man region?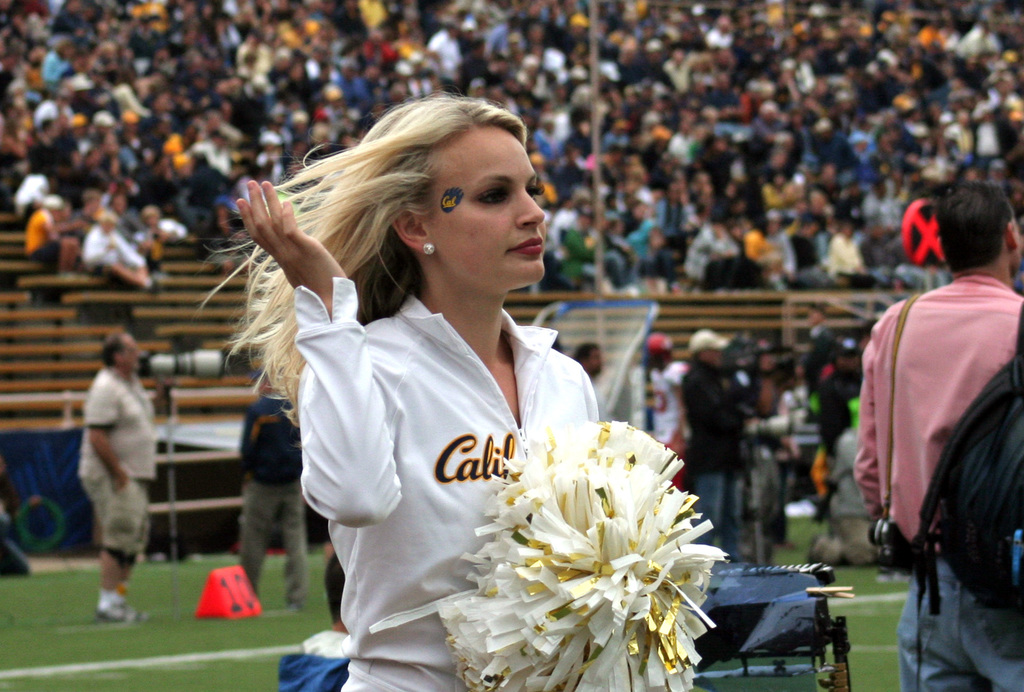
563 344 607 379
